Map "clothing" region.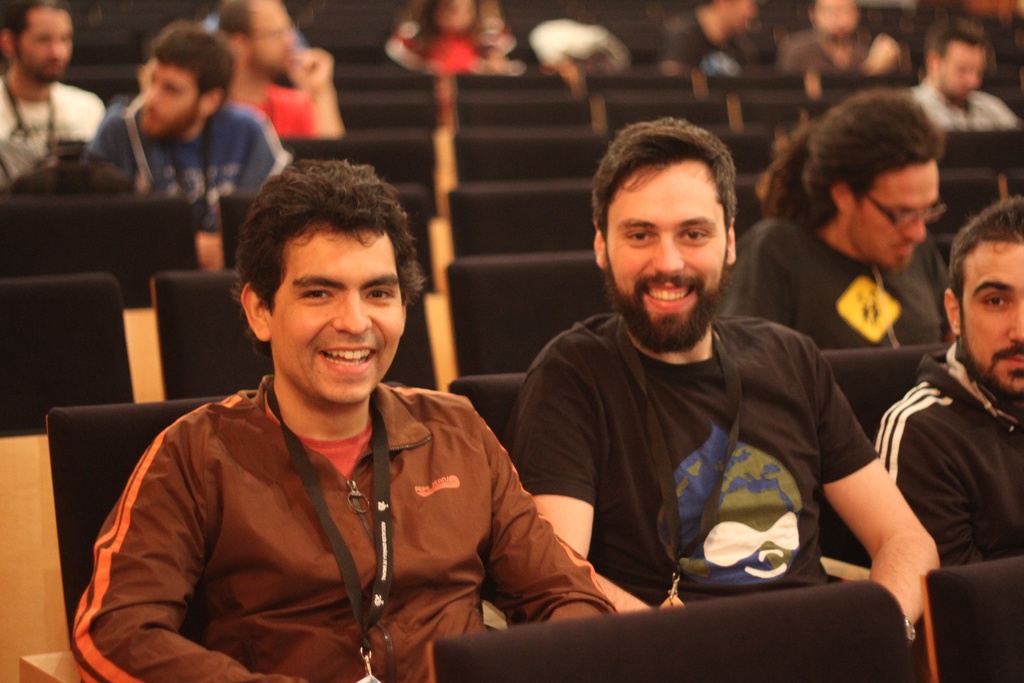
Mapped to l=252, t=76, r=316, b=138.
